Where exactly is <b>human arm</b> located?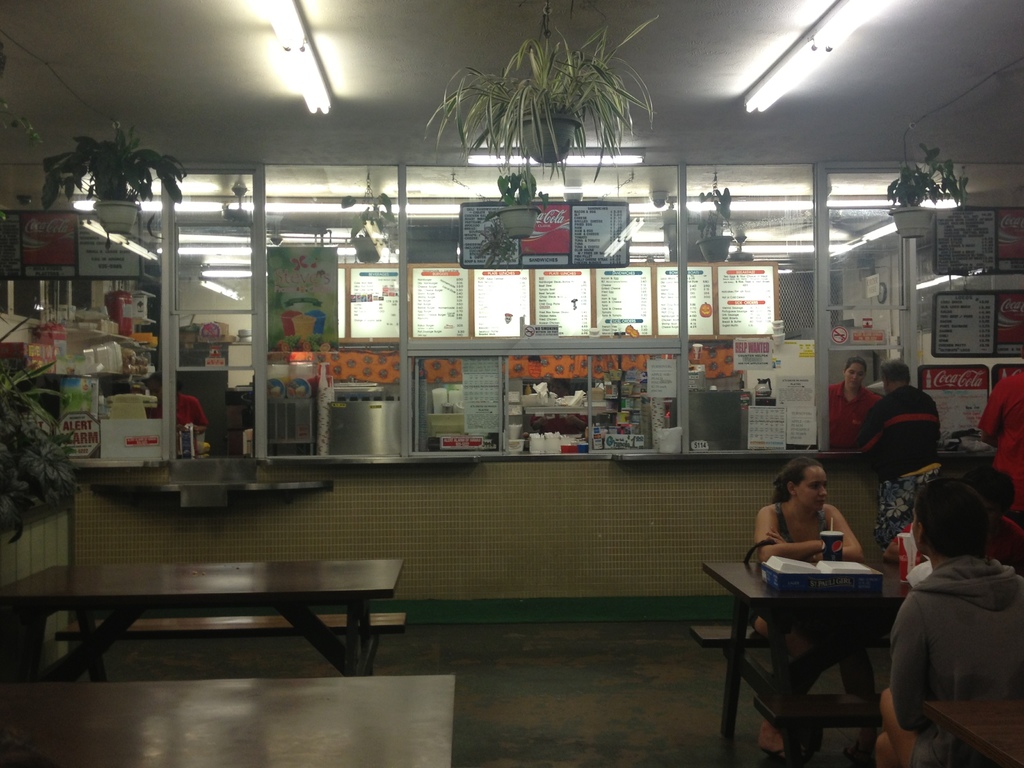
Its bounding box is select_region(893, 531, 910, 557).
